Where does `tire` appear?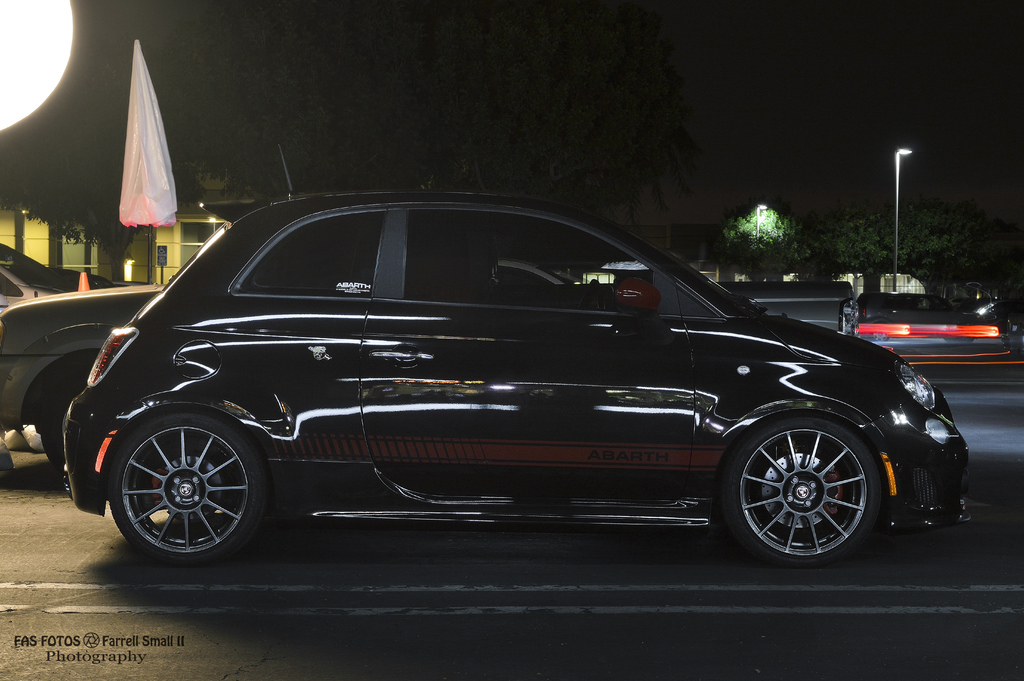
Appears at (left=956, top=325, right=972, bottom=343).
